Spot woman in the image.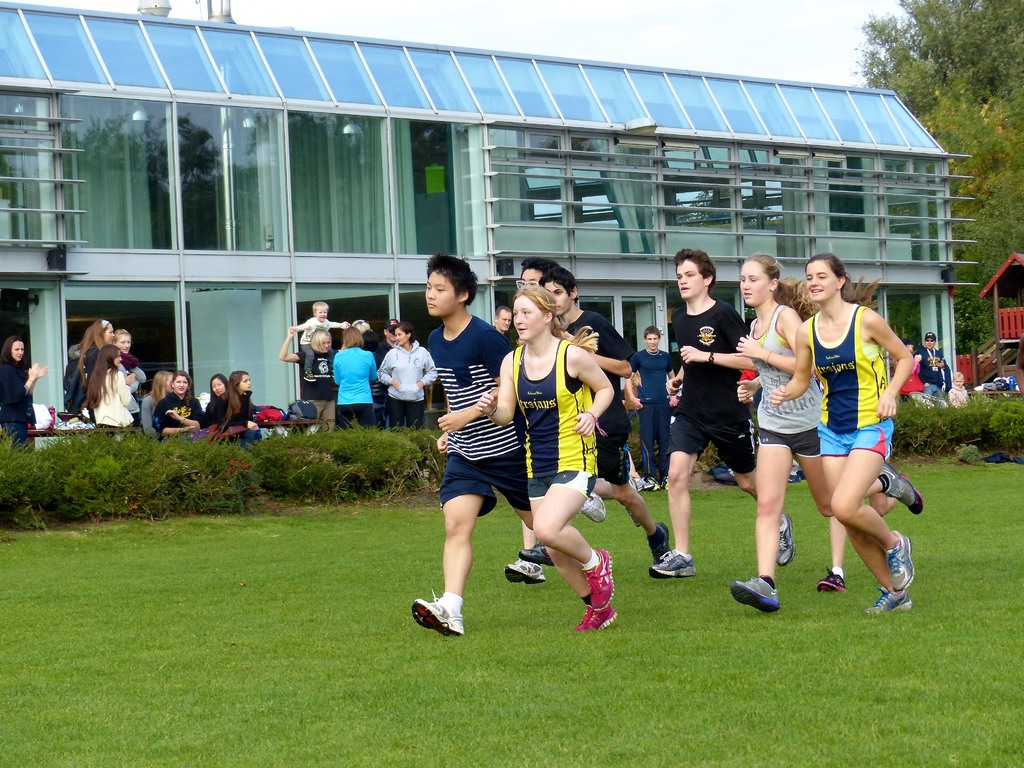
woman found at x1=204 y1=372 x2=226 y2=436.
